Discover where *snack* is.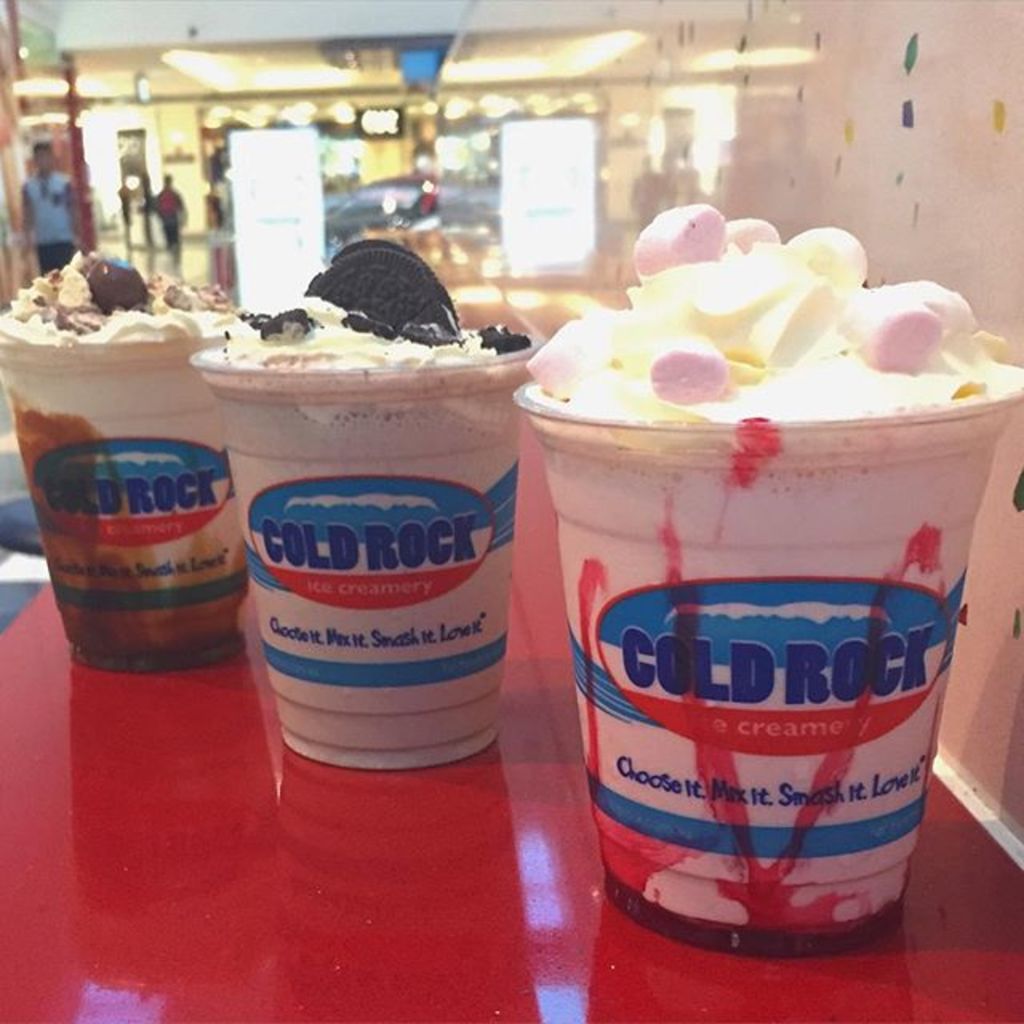
Discovered at 0:246:232:352.
